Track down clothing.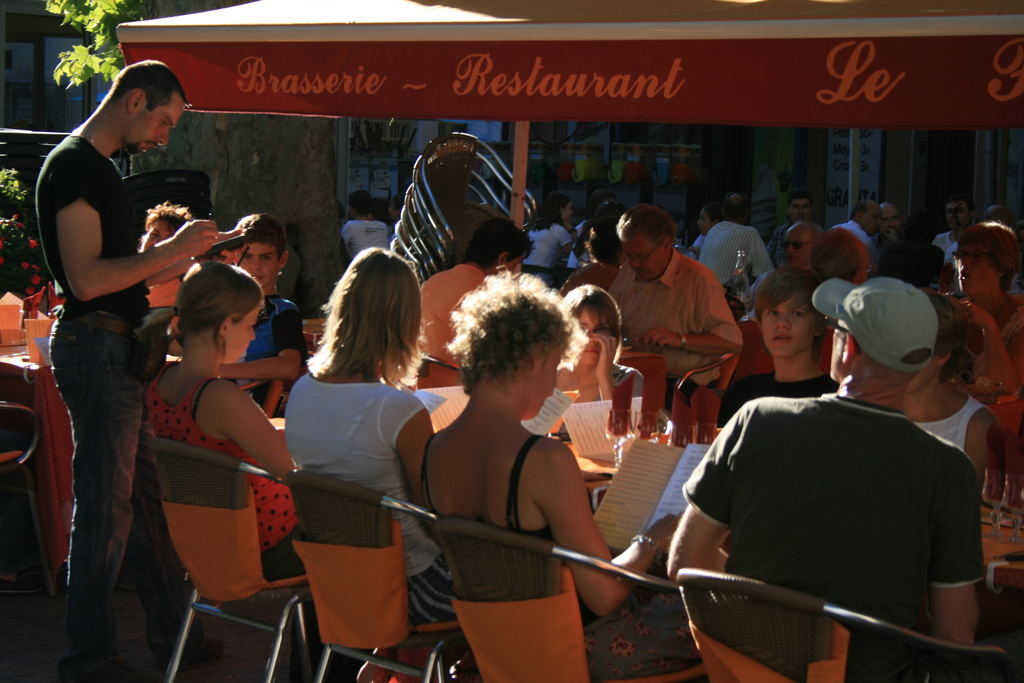
Tracked to {"x1": 560, "y1": 264, "x2": 619, "y2": 289}.
